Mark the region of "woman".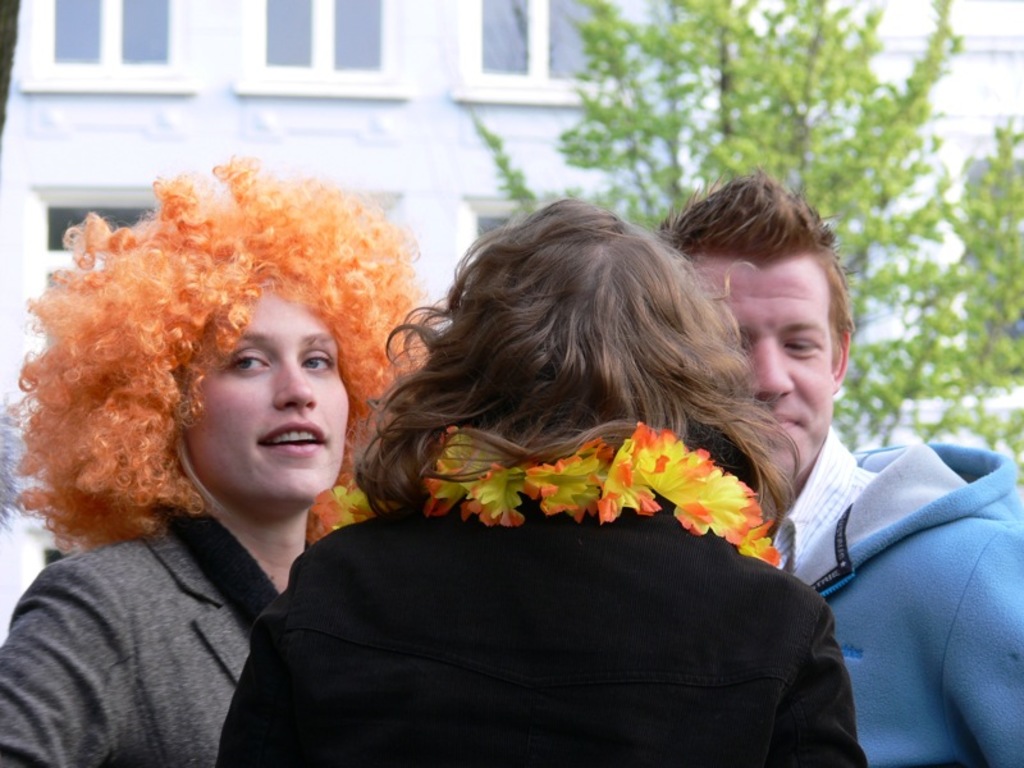
Region: box(0, 143, 454, 767).
